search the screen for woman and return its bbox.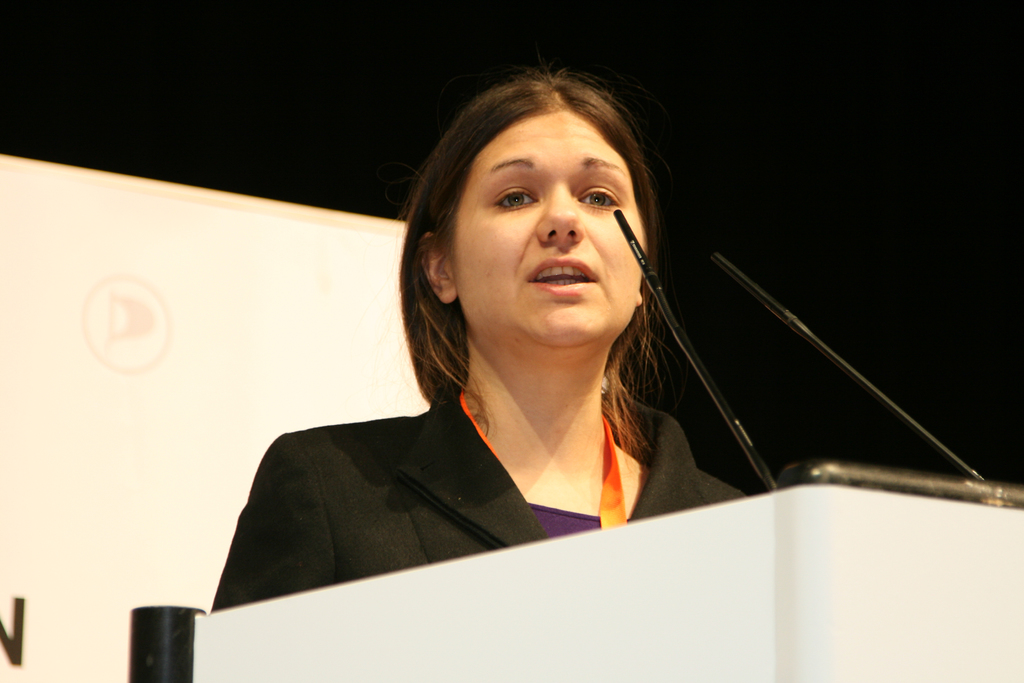
Found: <region>201, 60, 758, 624</region>.
